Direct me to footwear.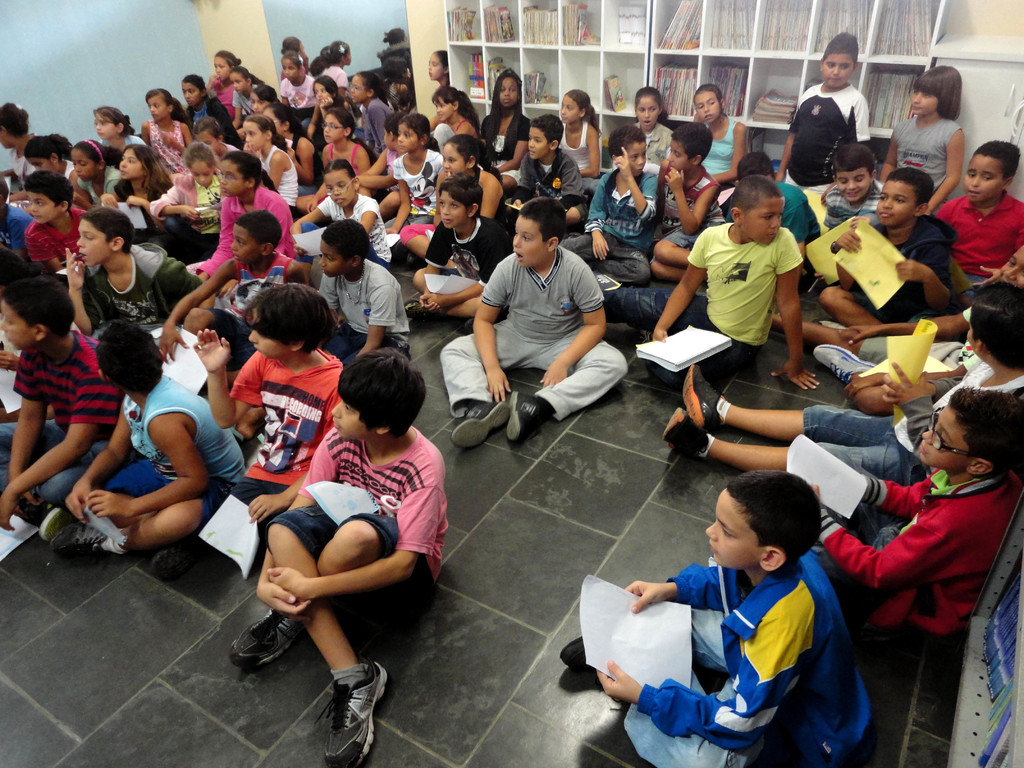
Direction: box=[465, 319, 472, 336].
